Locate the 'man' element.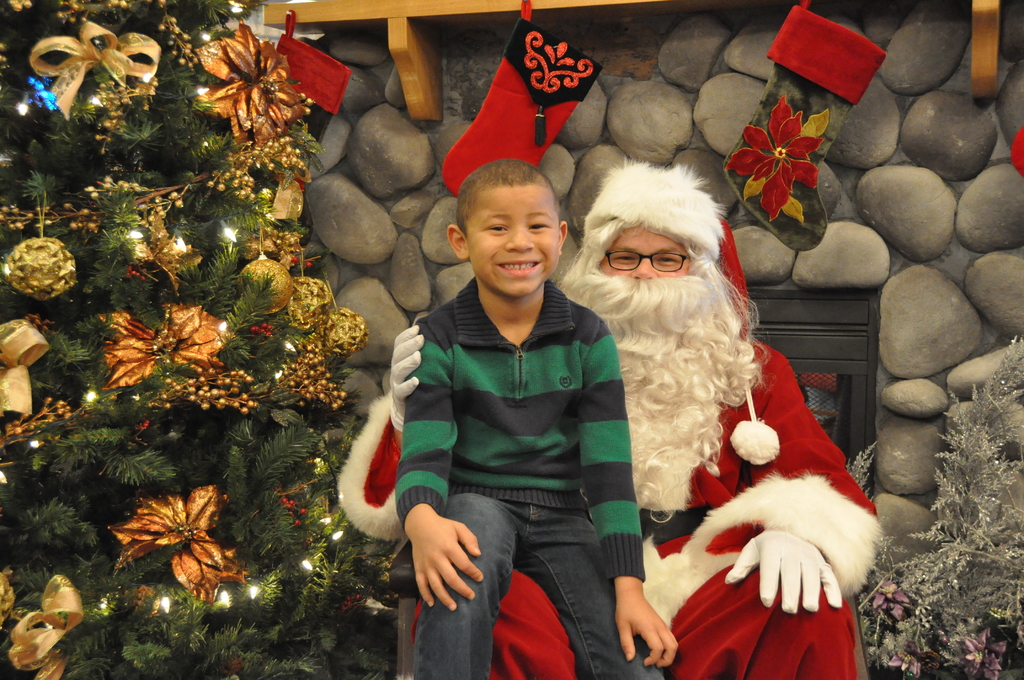
Element bbox: left=334, top=159, right=888, bottom=679.
